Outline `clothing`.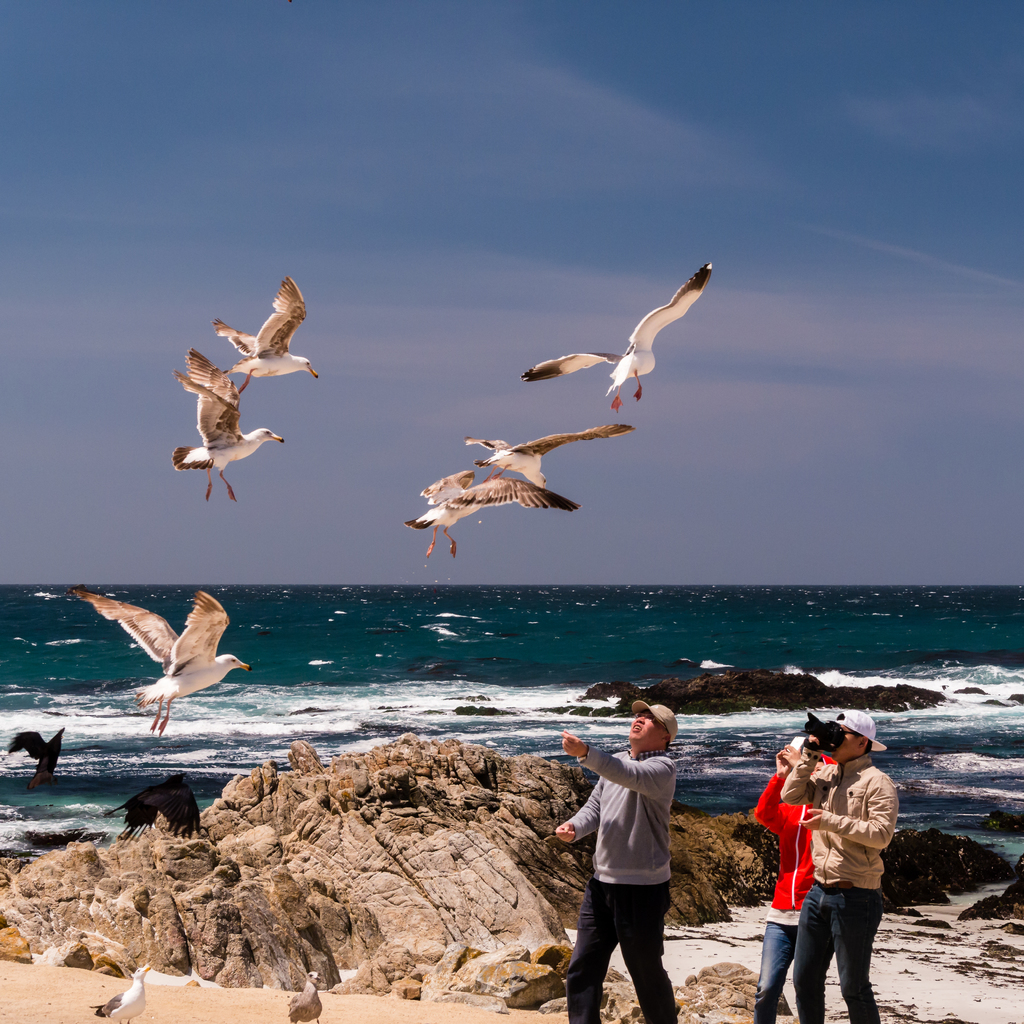
Outline: <box>795,755,898,1023</box>.
